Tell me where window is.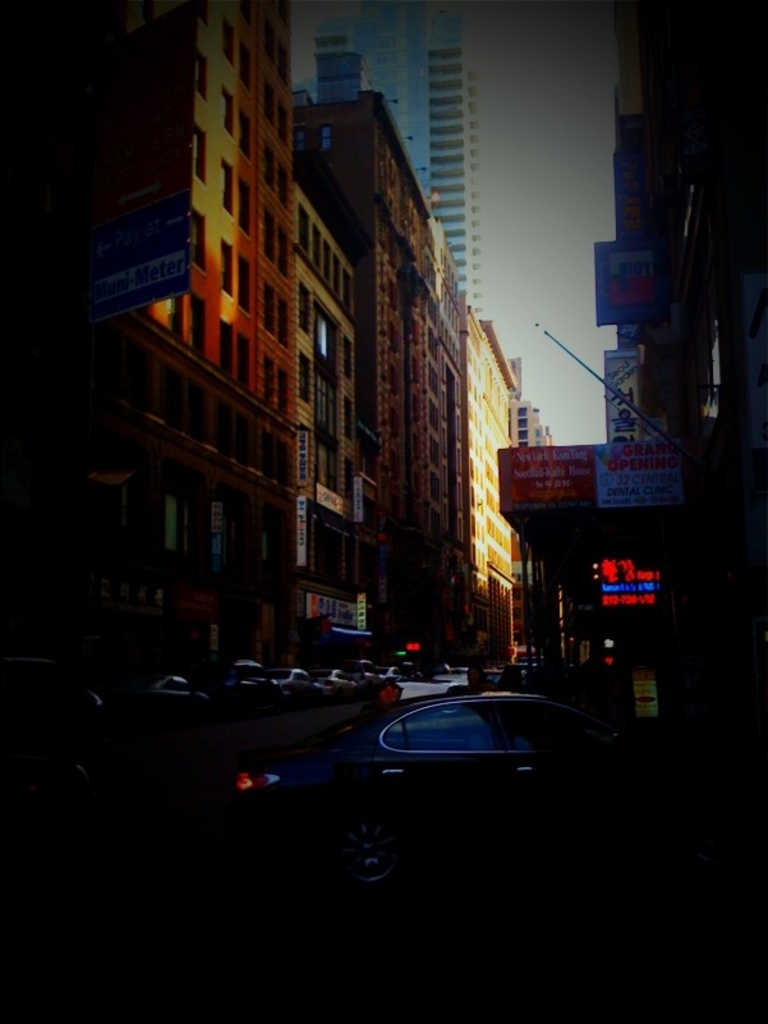
window is at 192, 112, 210, 183.
